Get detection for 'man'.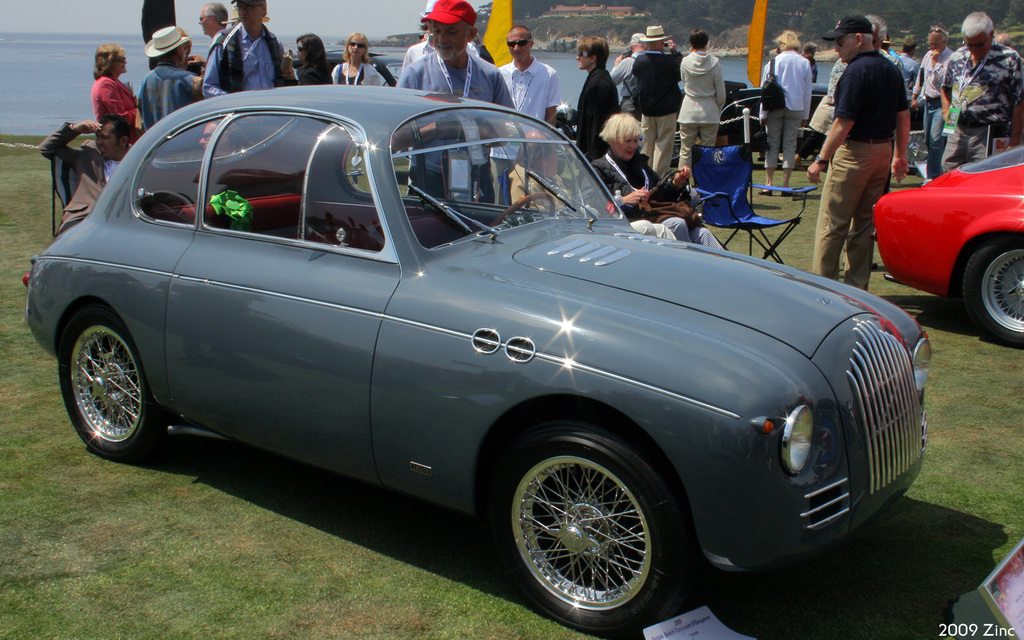
Detection: select_region(836, 19, 889, 91).
